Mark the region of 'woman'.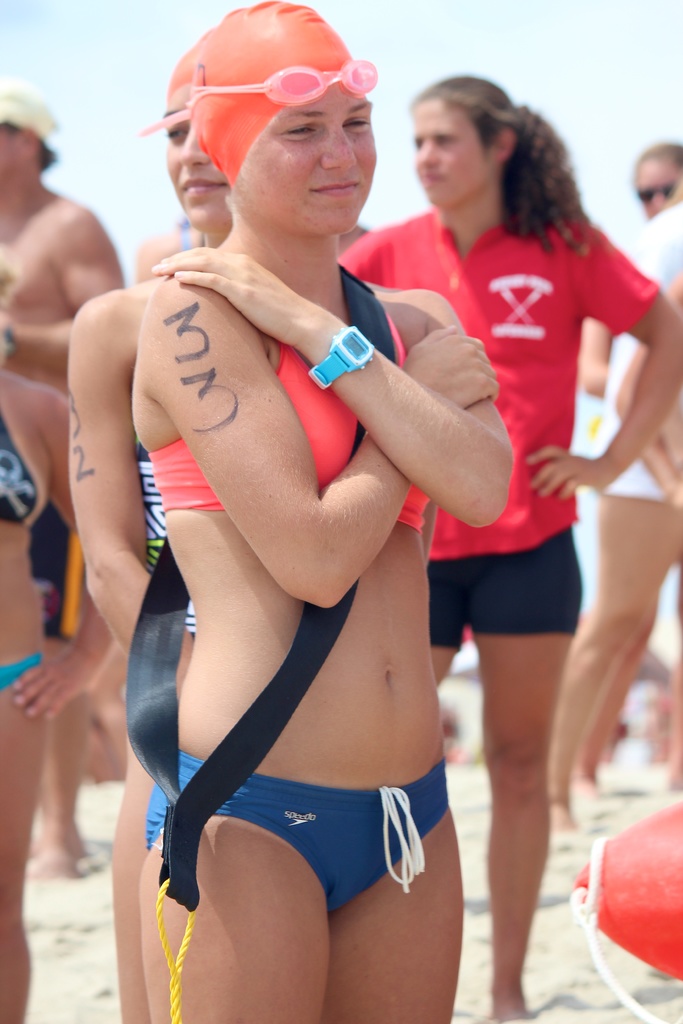
Region: left=65, top=125, right=230, bottom=1023.
